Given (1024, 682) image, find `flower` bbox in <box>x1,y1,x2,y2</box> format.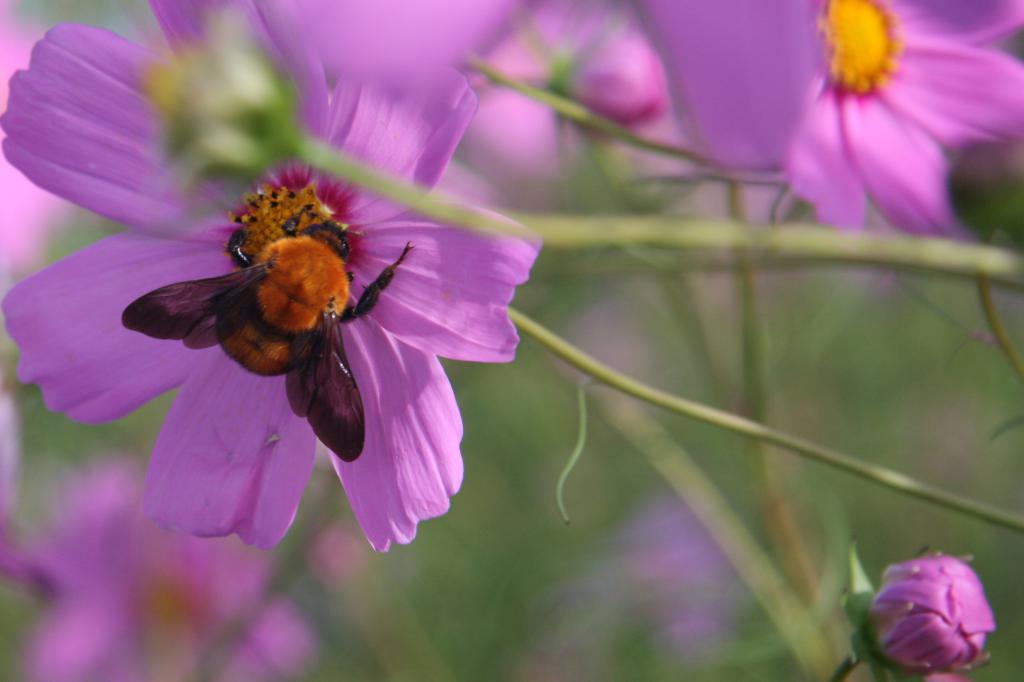
<box>86,91,540,571</box>.
